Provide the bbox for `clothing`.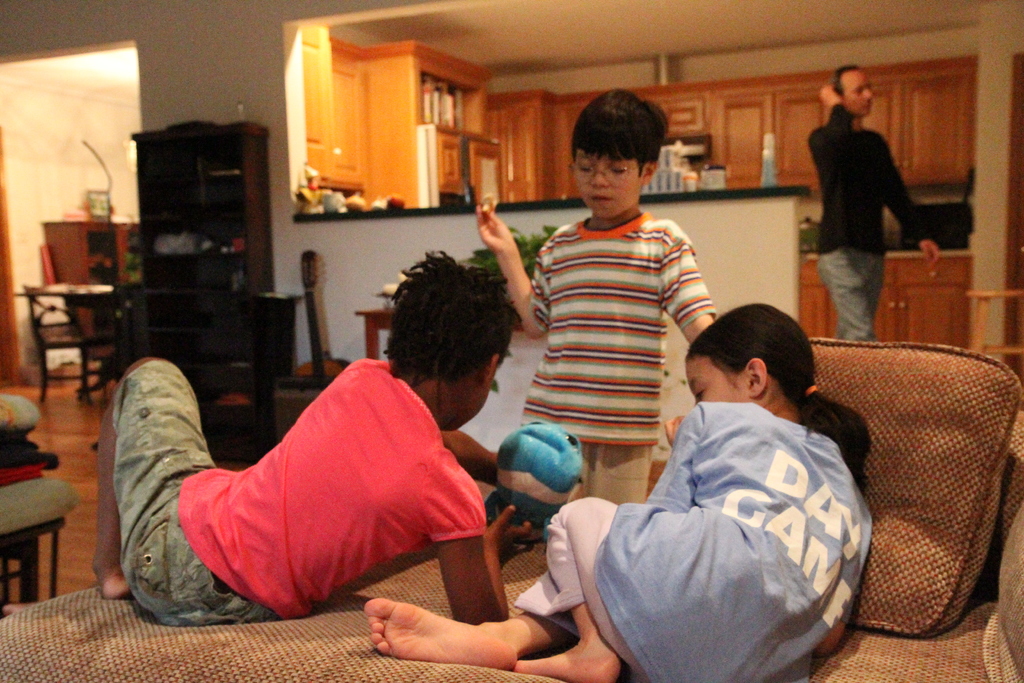
pyautogui.locateOnScreen(145, 336, 520, 638).
